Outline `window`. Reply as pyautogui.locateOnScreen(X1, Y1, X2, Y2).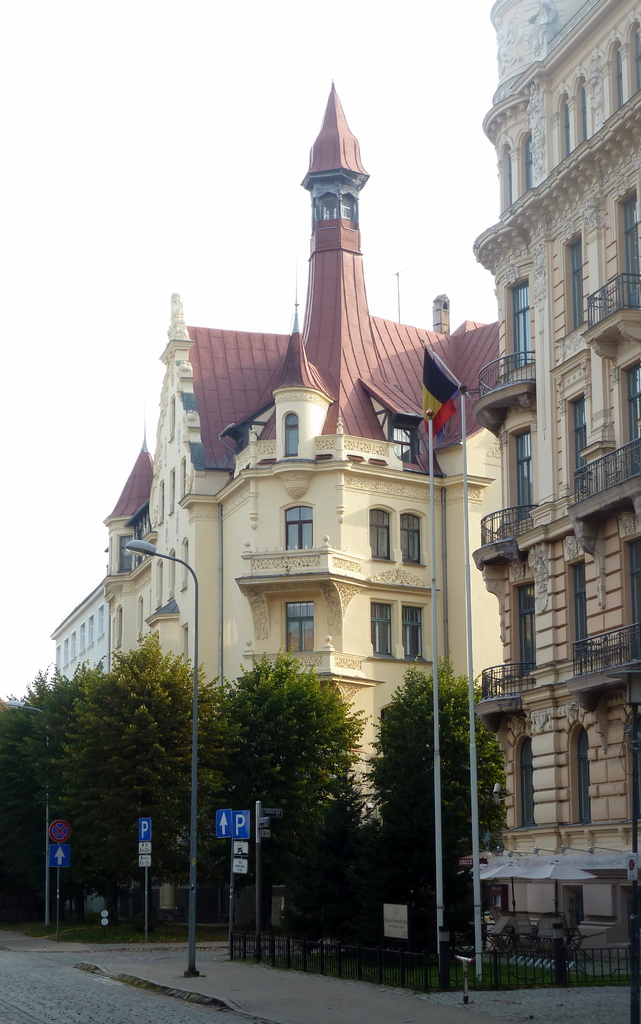
pyautogui.locateOnScreen(284, 601, 315, 653).
